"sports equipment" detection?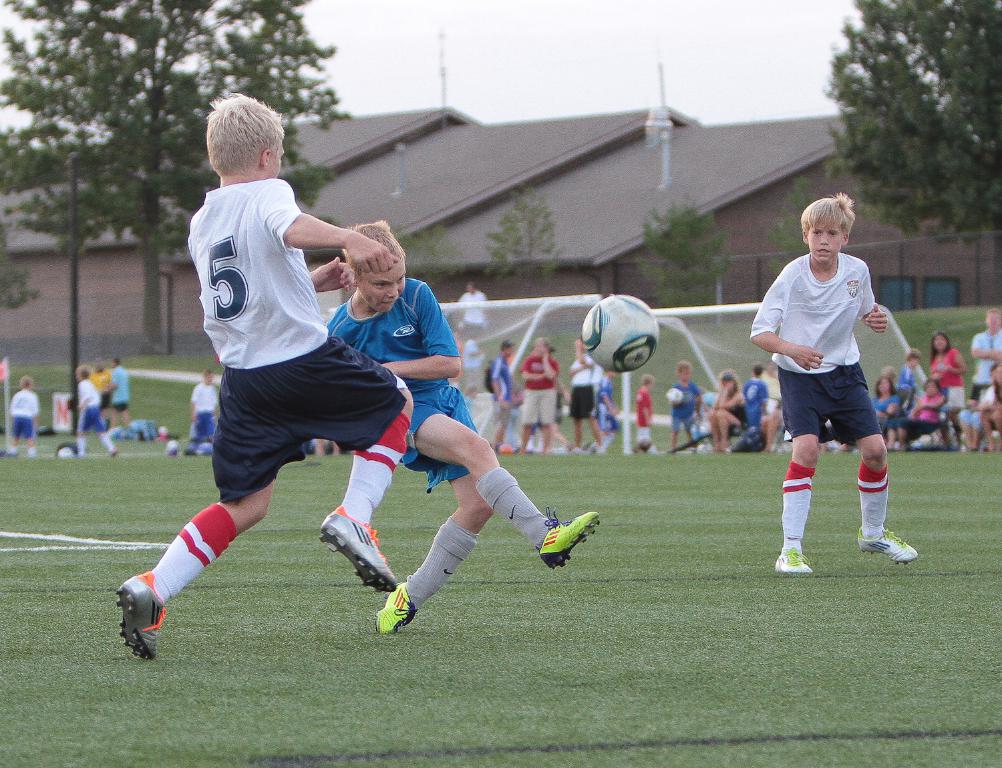
164, 439, 180, 455
